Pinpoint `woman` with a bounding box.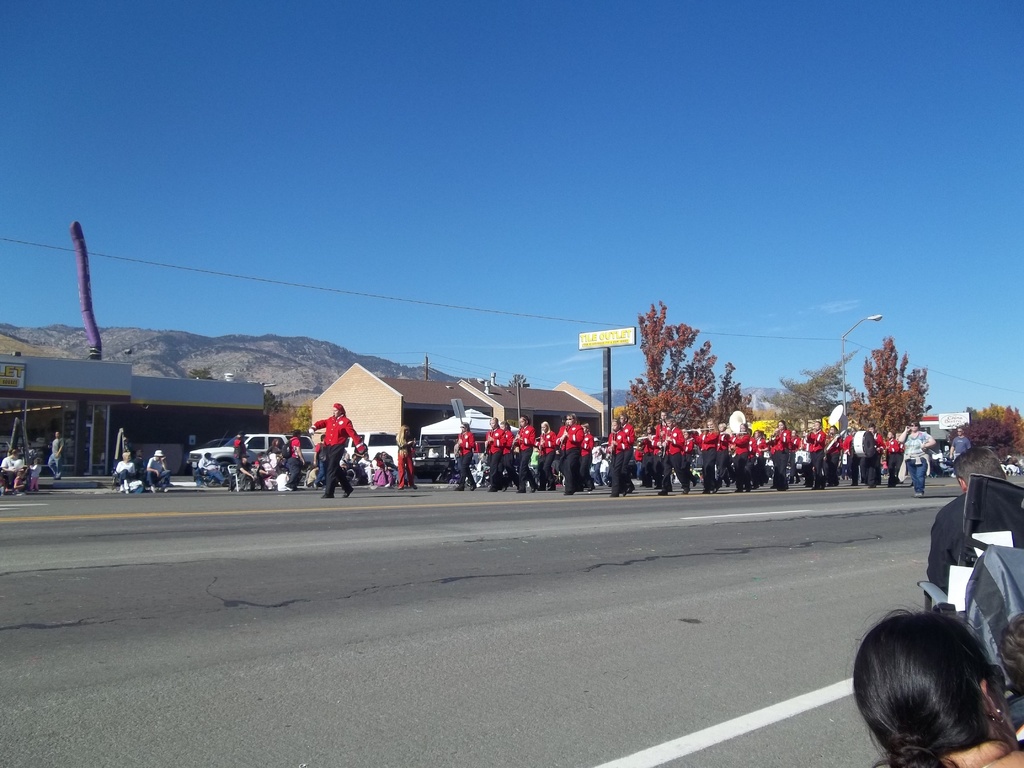
<region>589, 435, 605, 484</region>.
